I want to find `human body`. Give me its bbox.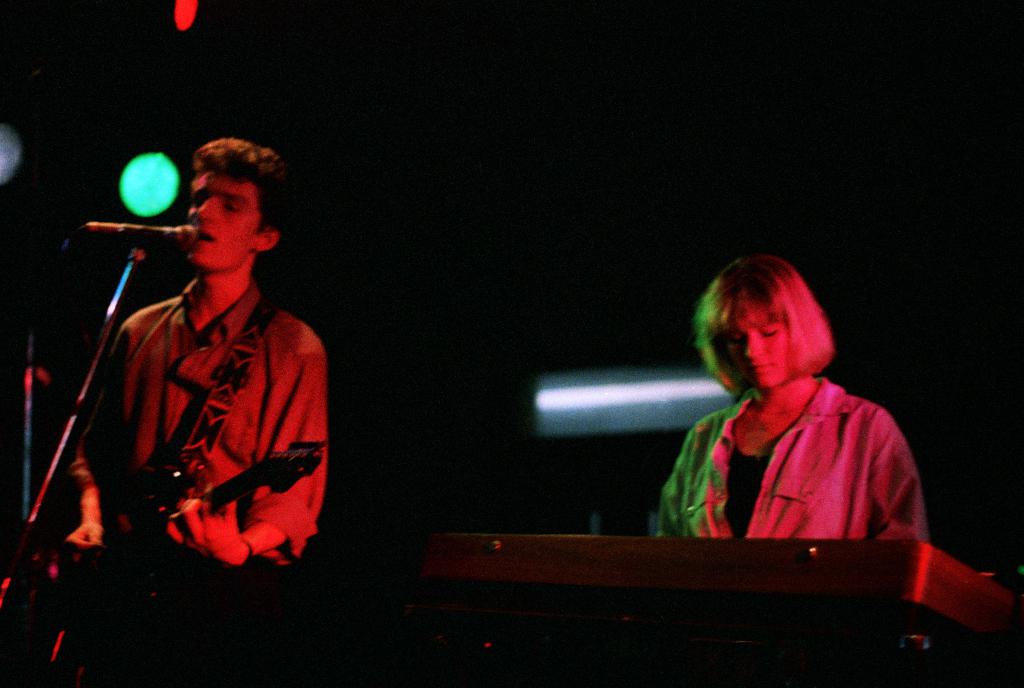
x1=646, y1=250, x2=927, y2=545.
